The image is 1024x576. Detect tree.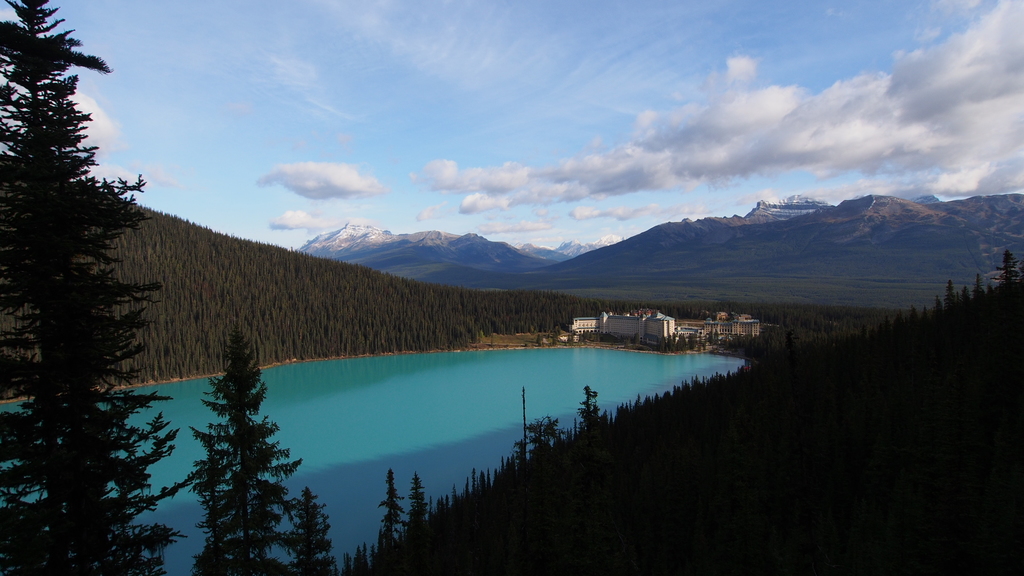
Detection: l=349, t=548, r=368, b=575.
